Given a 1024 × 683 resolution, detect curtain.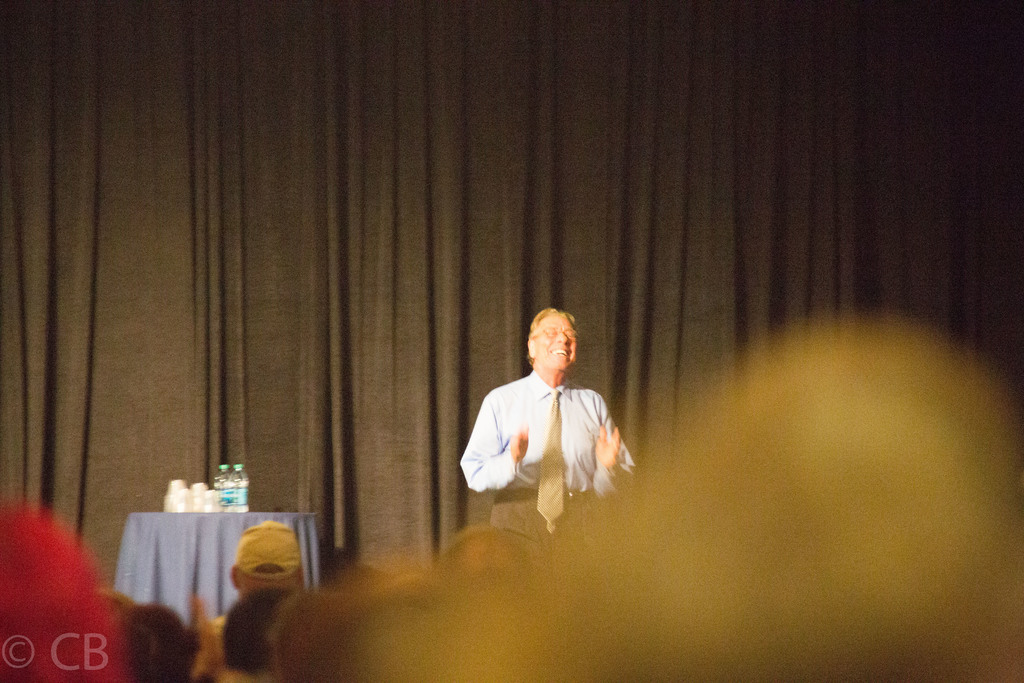
l=0, t=0, r=1023, b=682.
